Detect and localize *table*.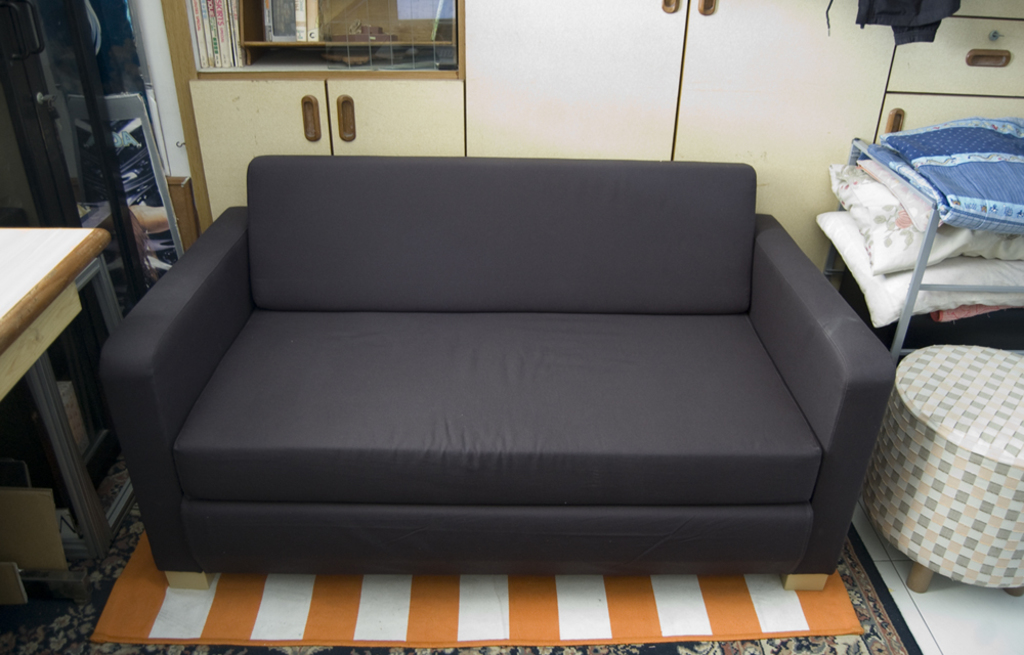
Localized at Rect(811, 107, 1023, 384).
